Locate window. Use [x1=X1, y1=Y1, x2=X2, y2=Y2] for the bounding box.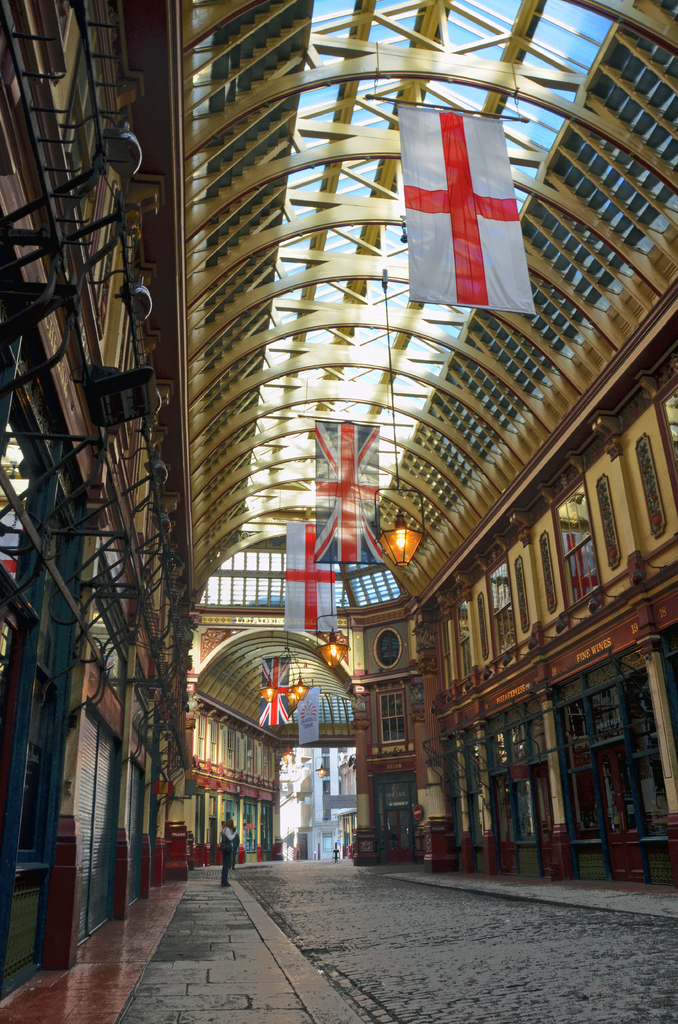
[x1=381, y1=687, x2=407, y2=741].
